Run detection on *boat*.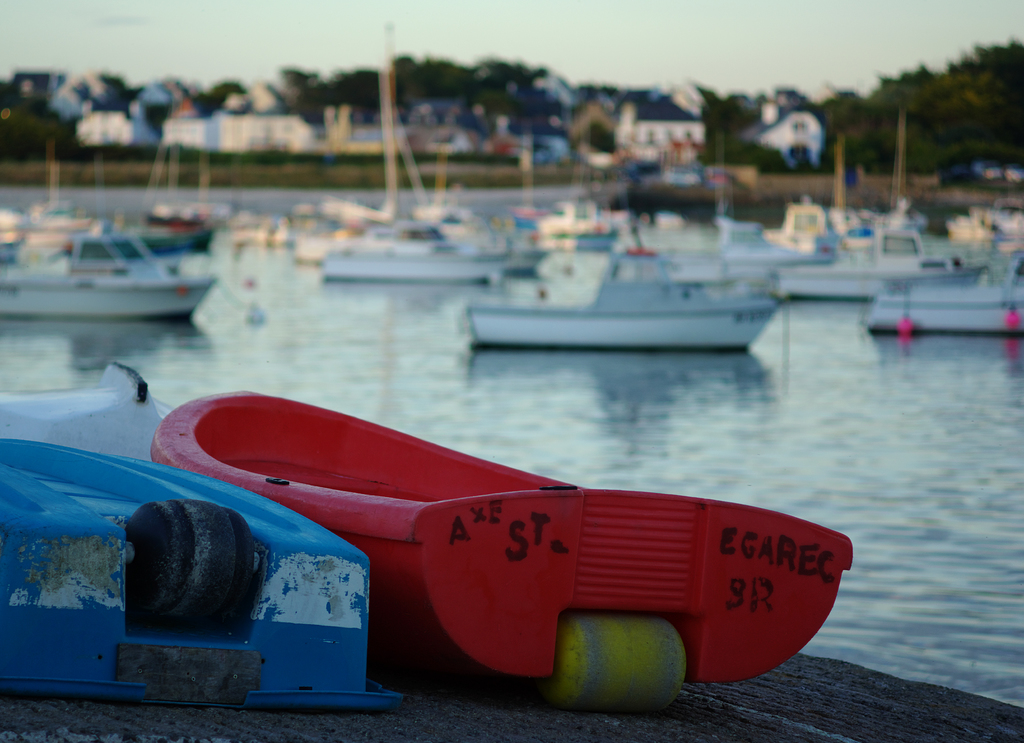
Result: <box>326,17,507,282</box>.
